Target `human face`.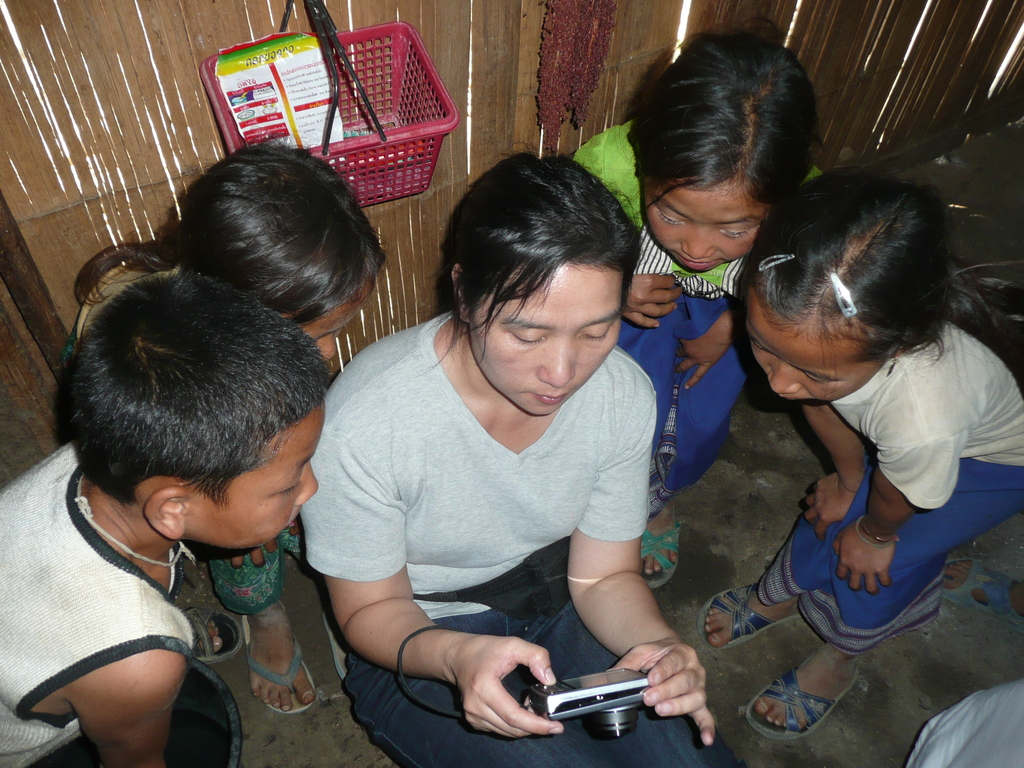
Target region: select_region(188, 413, 319, 550).
